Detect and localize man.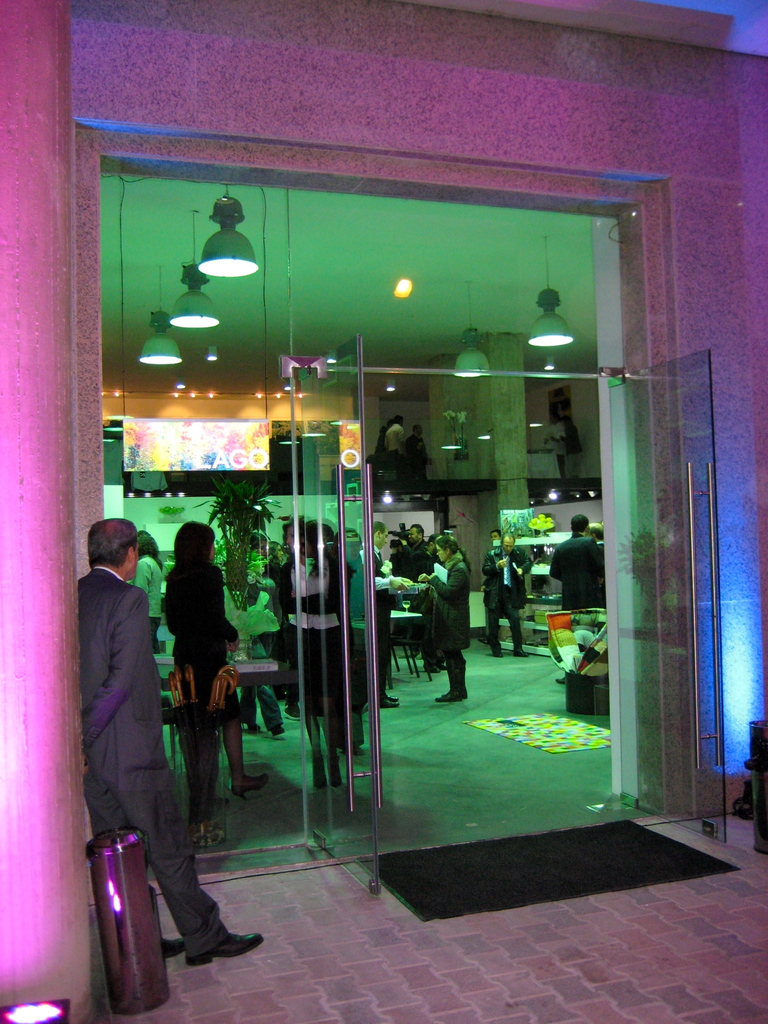
Localized at left=543, top=412, right=563, bottom=476.
